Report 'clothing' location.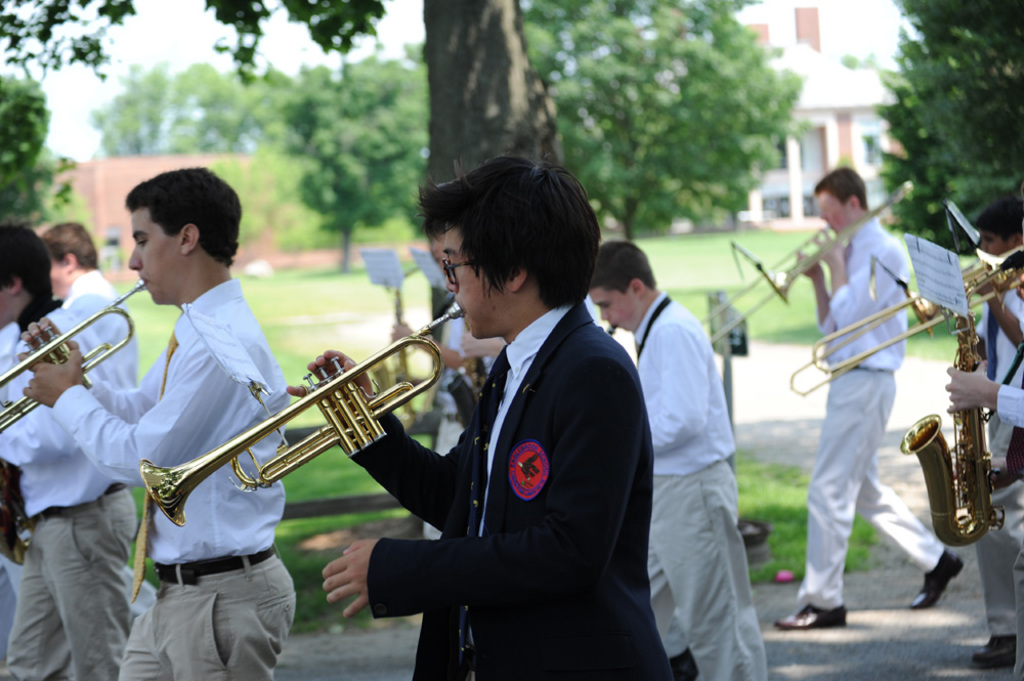
Report: {"x1": 0, "y1": 527, "x2": 29, "y2": 649}.
